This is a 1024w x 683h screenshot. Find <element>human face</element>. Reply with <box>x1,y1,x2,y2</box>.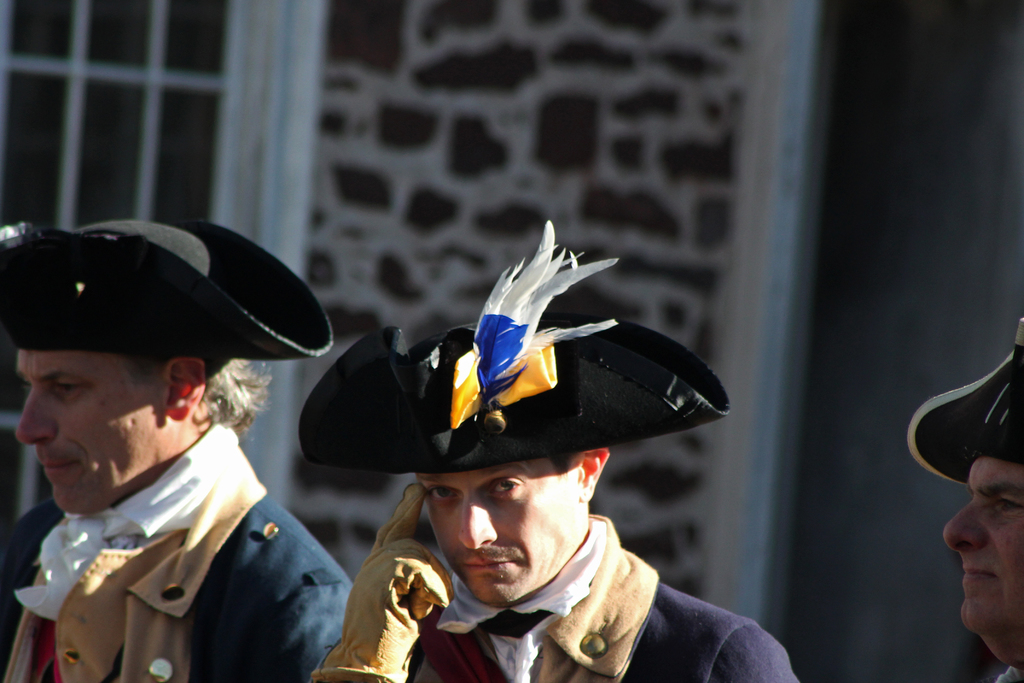
<box>941,456,1023,633</box>.
